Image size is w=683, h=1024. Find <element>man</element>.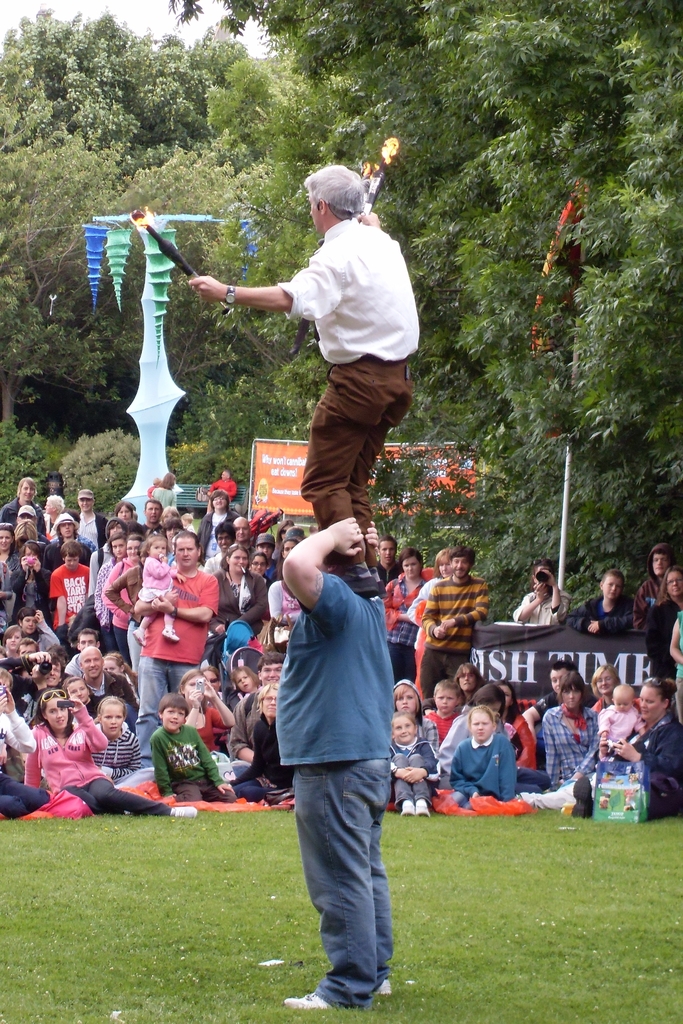
bbox(253, 490, 422, 1011).
